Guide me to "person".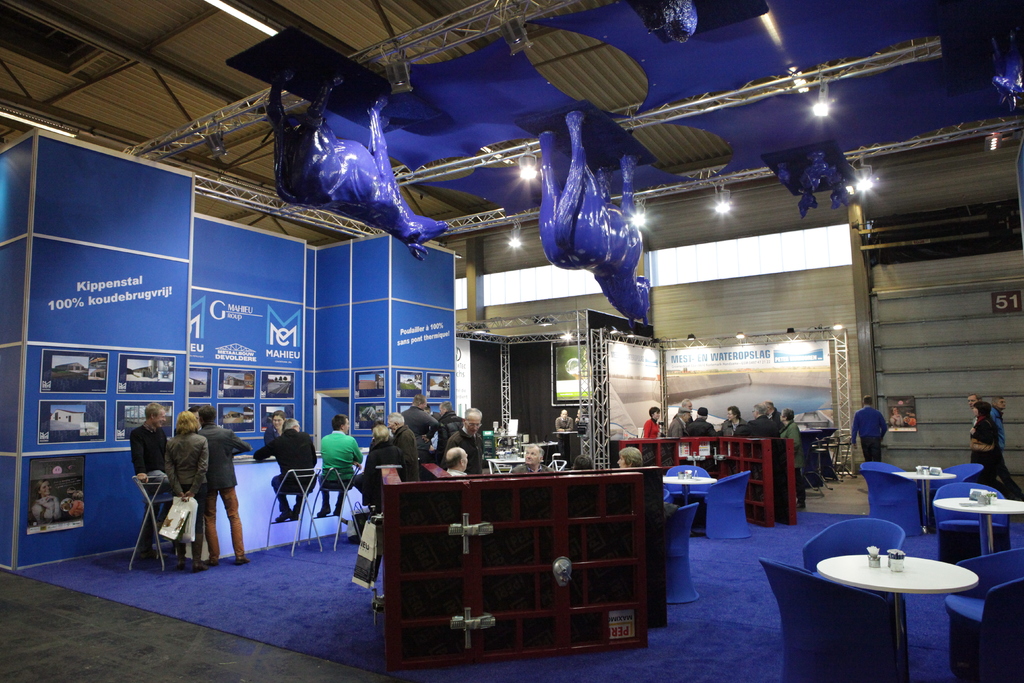
Guidance: (x1=385, y1=409, x2=430, y2=482).
